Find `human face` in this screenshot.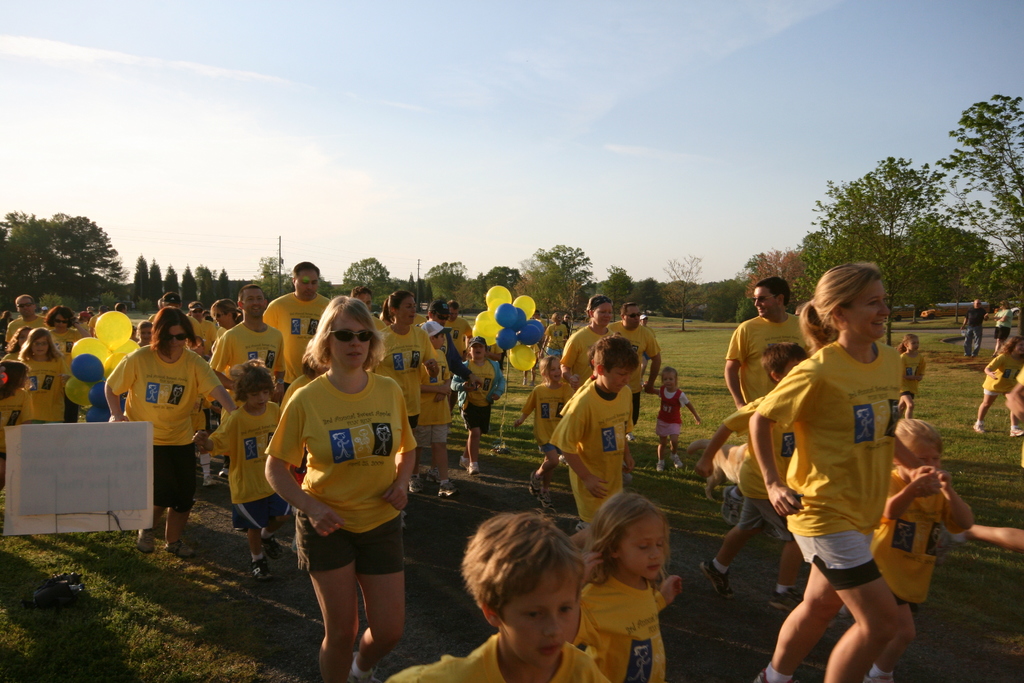
The bounding box for `human face` is (552, 356, 560, 381).
